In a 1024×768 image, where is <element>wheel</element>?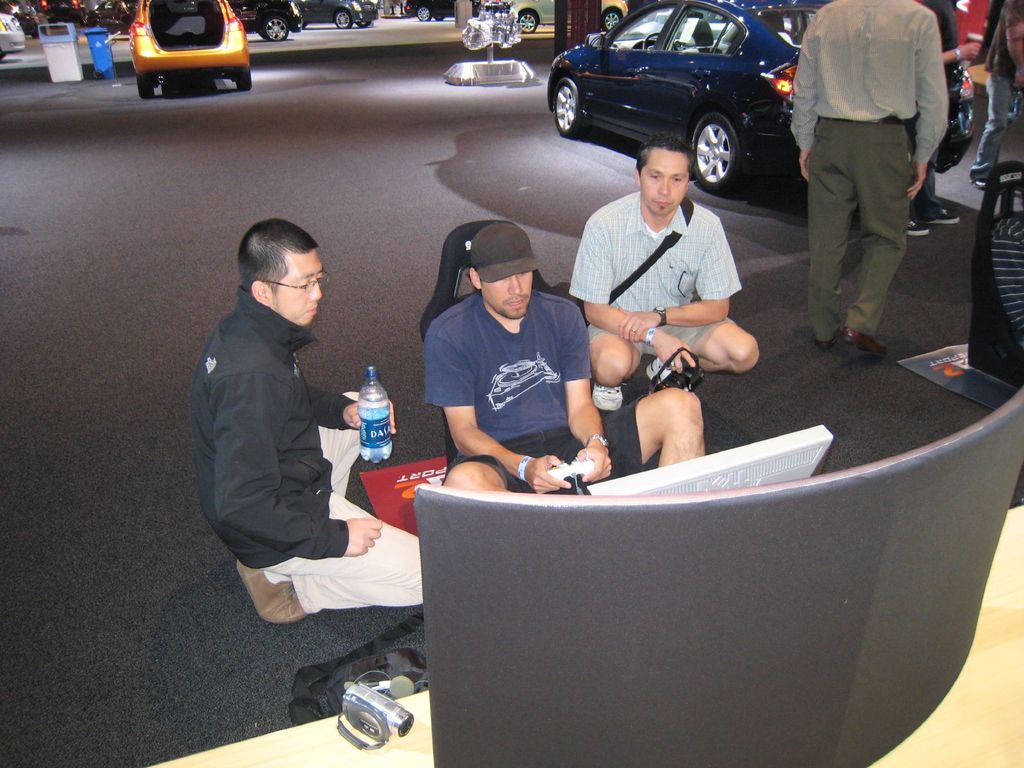
detection(684, 91, 762, 179).
